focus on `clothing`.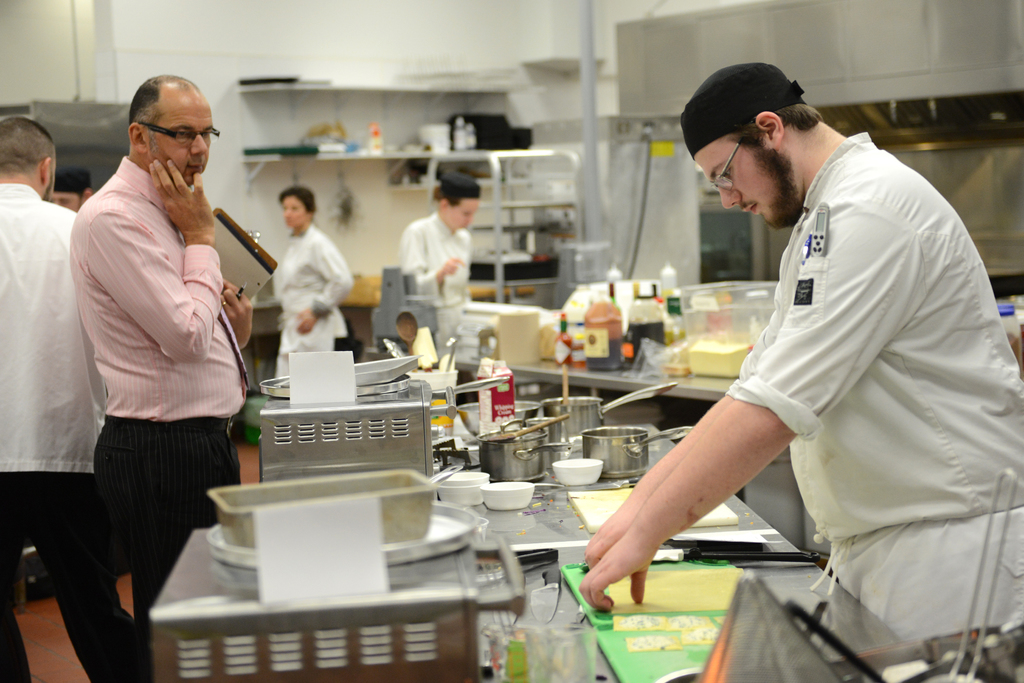
Focused at x1=0, y1=186, x2=113, y2=682.
